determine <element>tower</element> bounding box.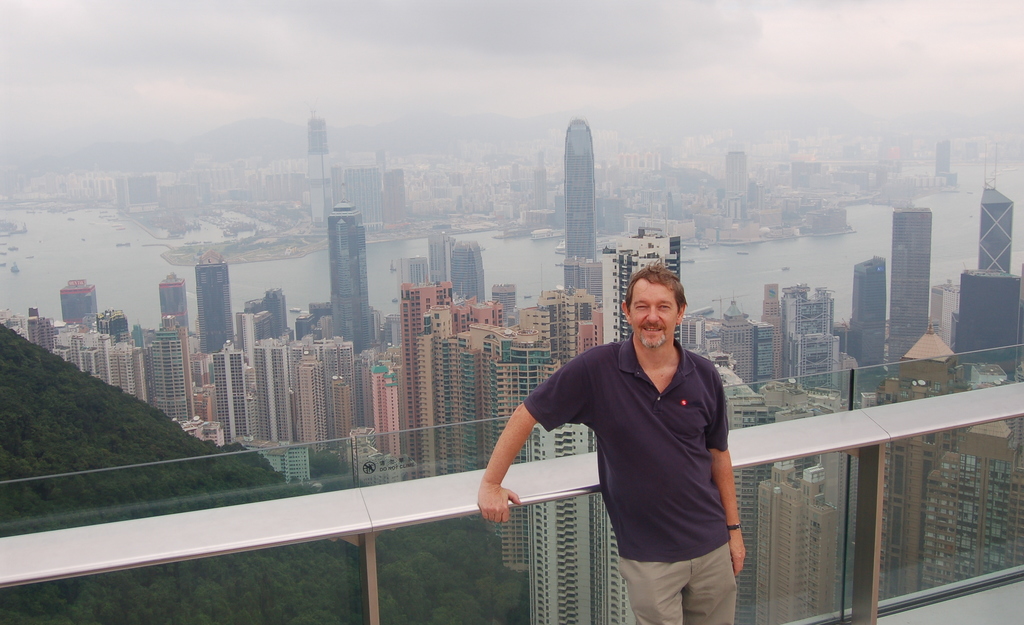
Determined: box=[144, 330, 194, 431].
